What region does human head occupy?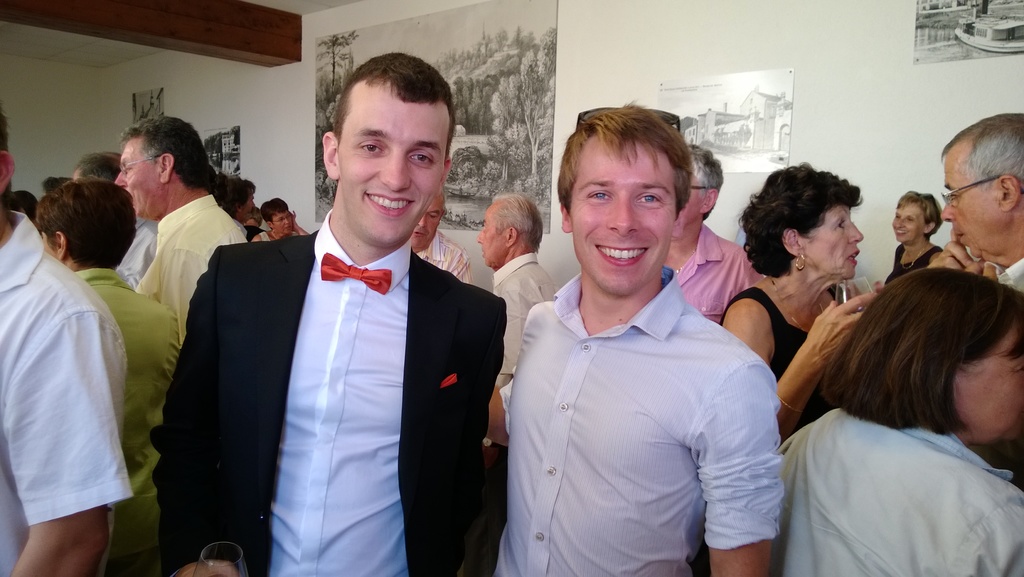
[x1=892, y1=190, x2=943, y2=246].
